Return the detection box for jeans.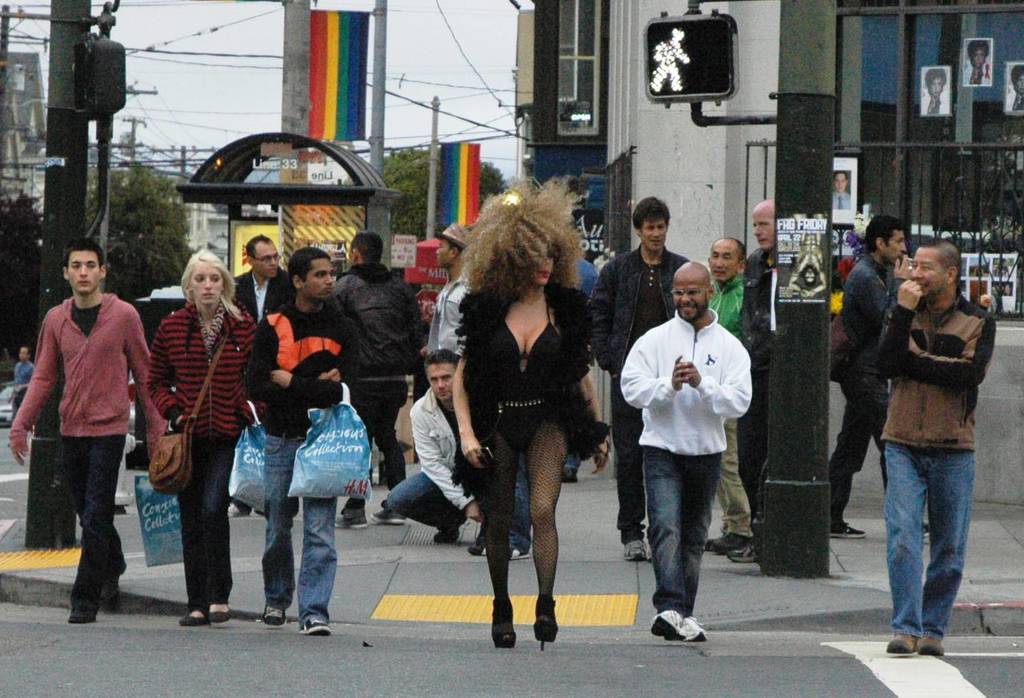
rect(633, 460, 712, 617).
